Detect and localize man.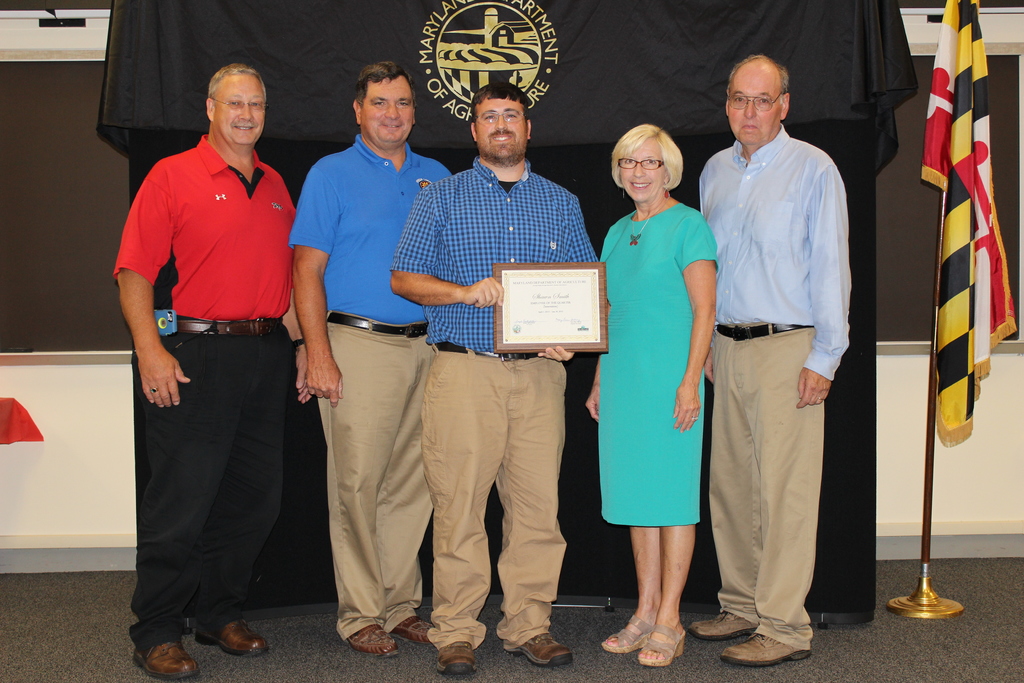
Localized at detection(115, 64, 300, 682).
